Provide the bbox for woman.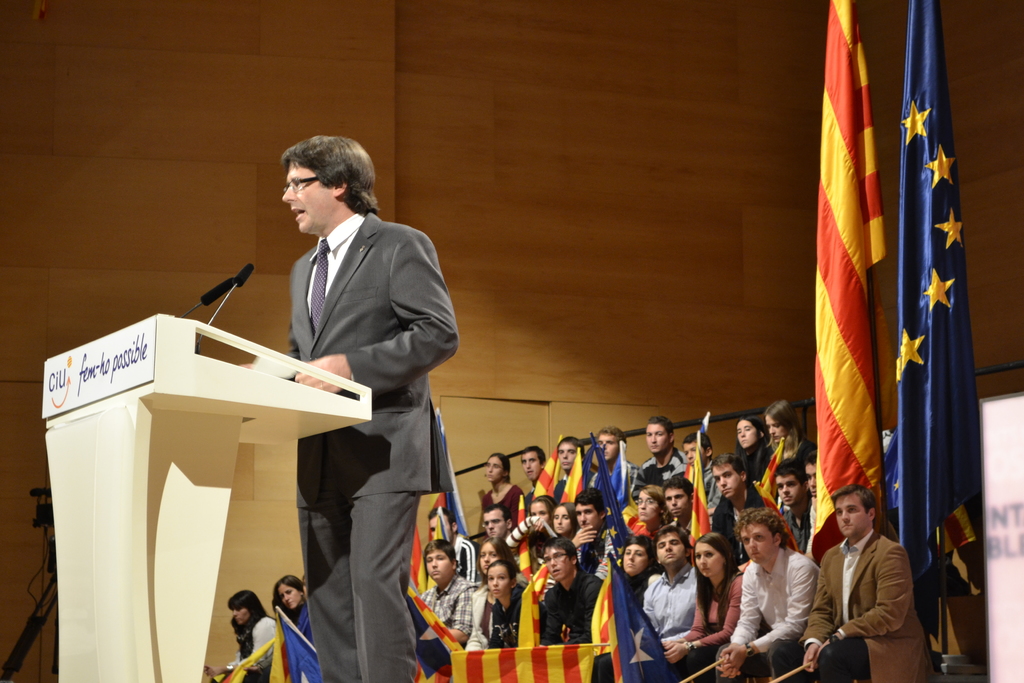
<region>257, 564, 300, 633</region>.
